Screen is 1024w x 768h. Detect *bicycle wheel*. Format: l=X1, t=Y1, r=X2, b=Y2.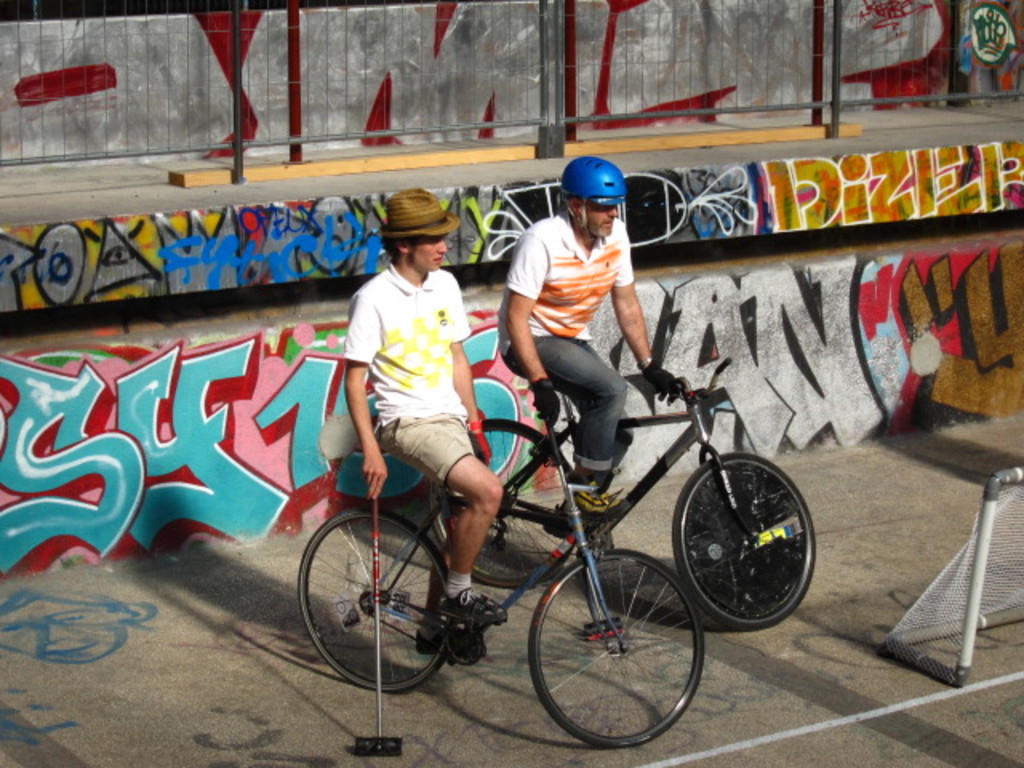
l=296, t=510, r=453, b=694.
